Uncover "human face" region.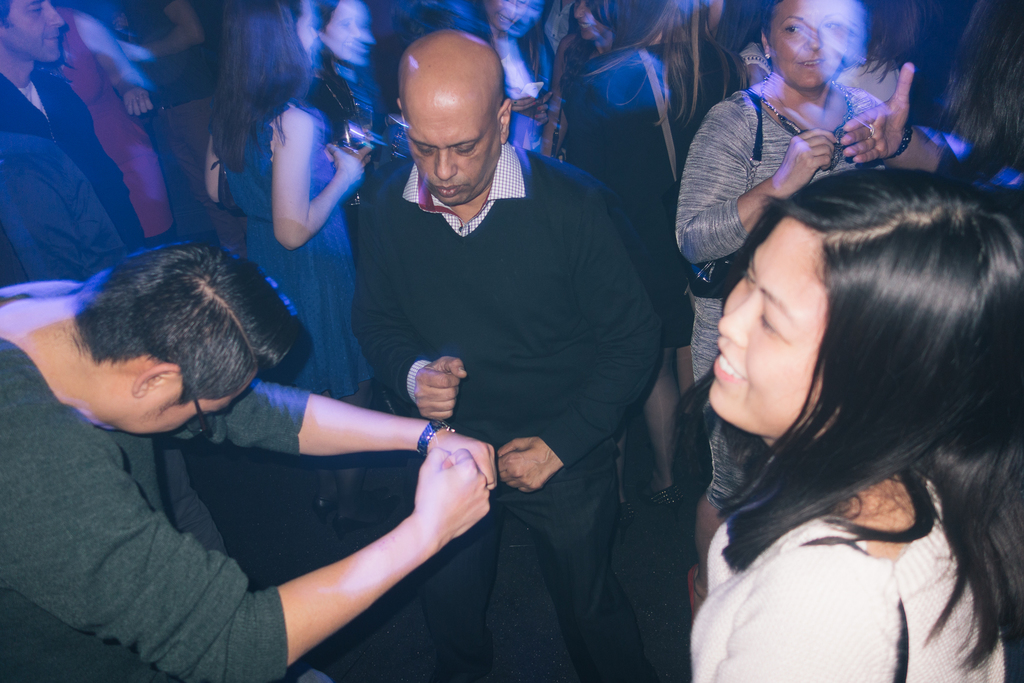
Uncovered: {"left": 769, "top": 3, "right": 847, "bottom": 88}.
